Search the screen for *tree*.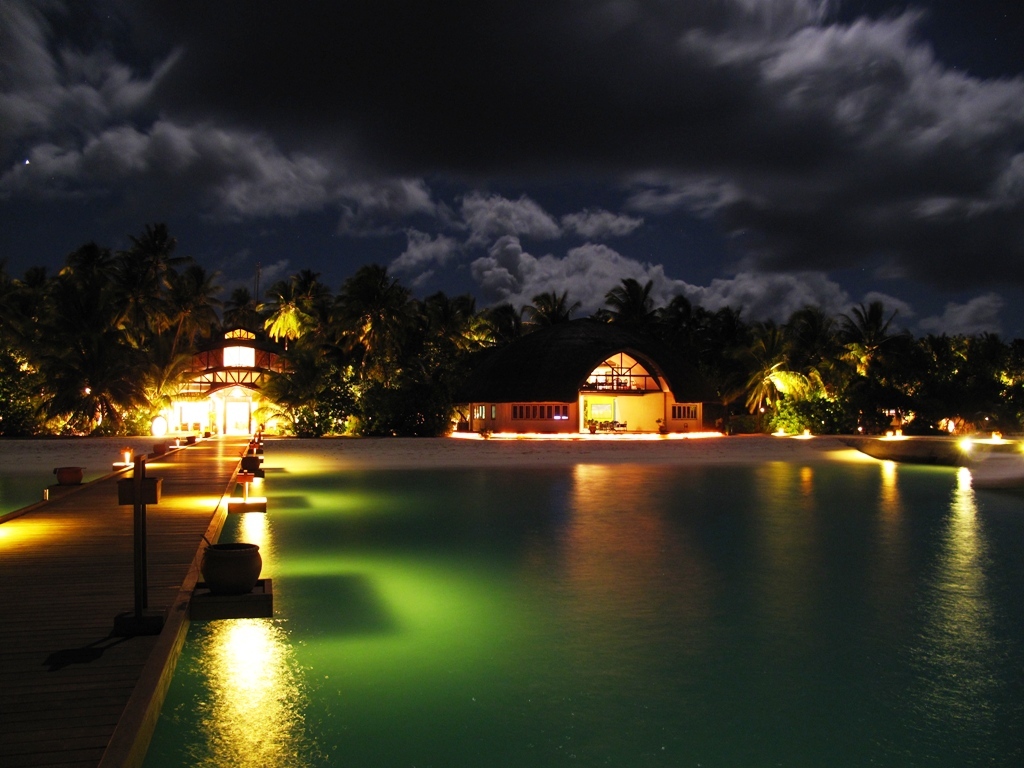
Found at crop(587, 282, 656, 321).
